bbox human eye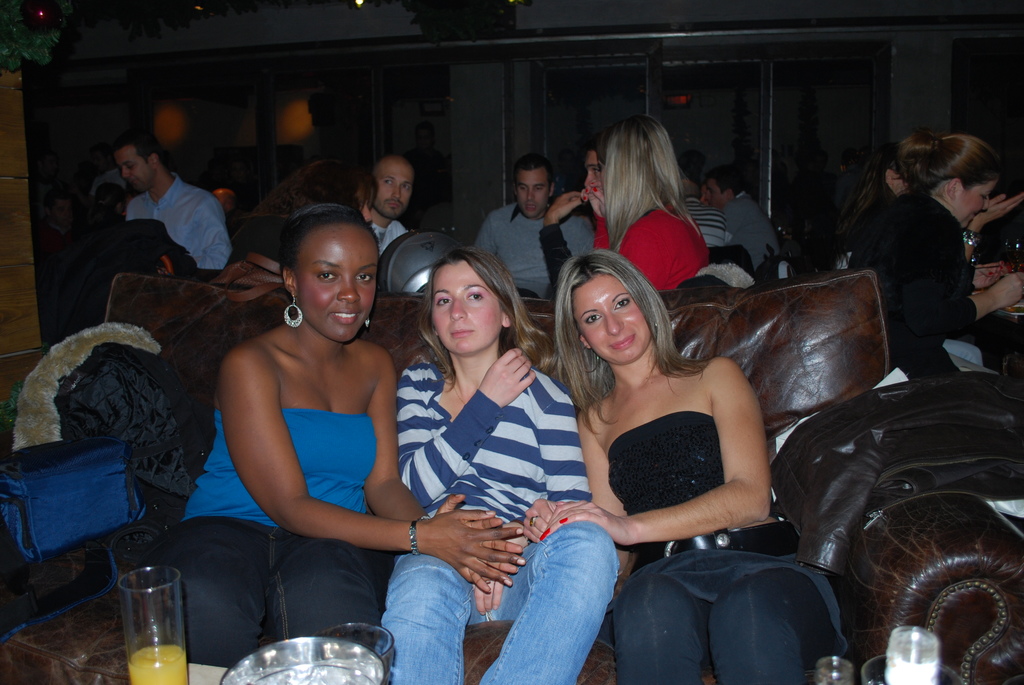
left=532, top=184, right=543, bottom=192
